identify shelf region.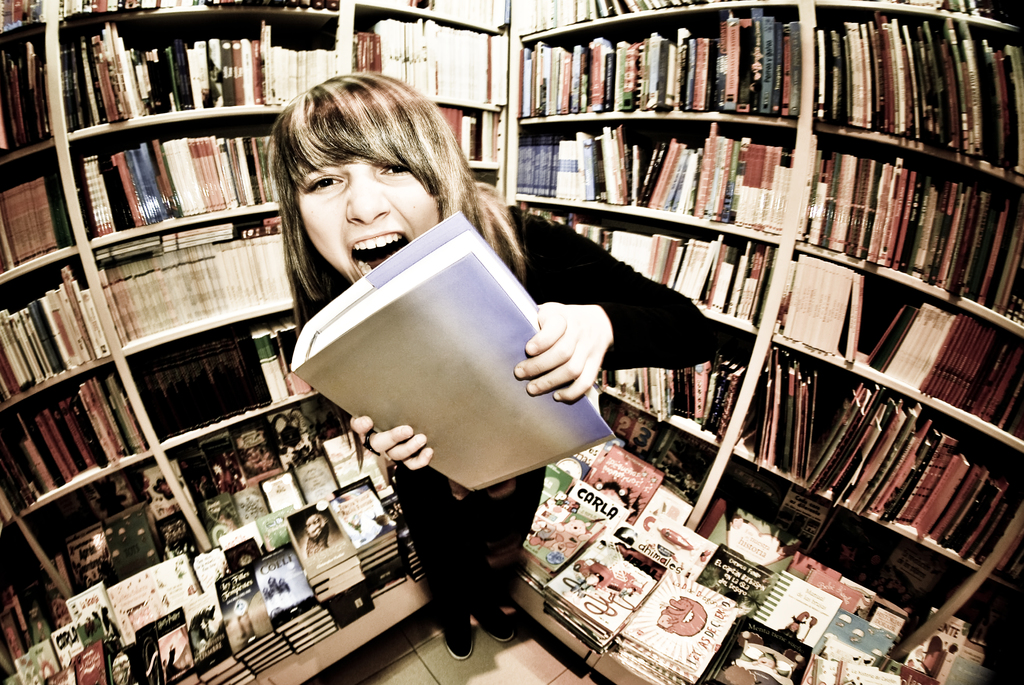
Region: pyautogui.locateOnScreen(58, 0, 353, 146).
